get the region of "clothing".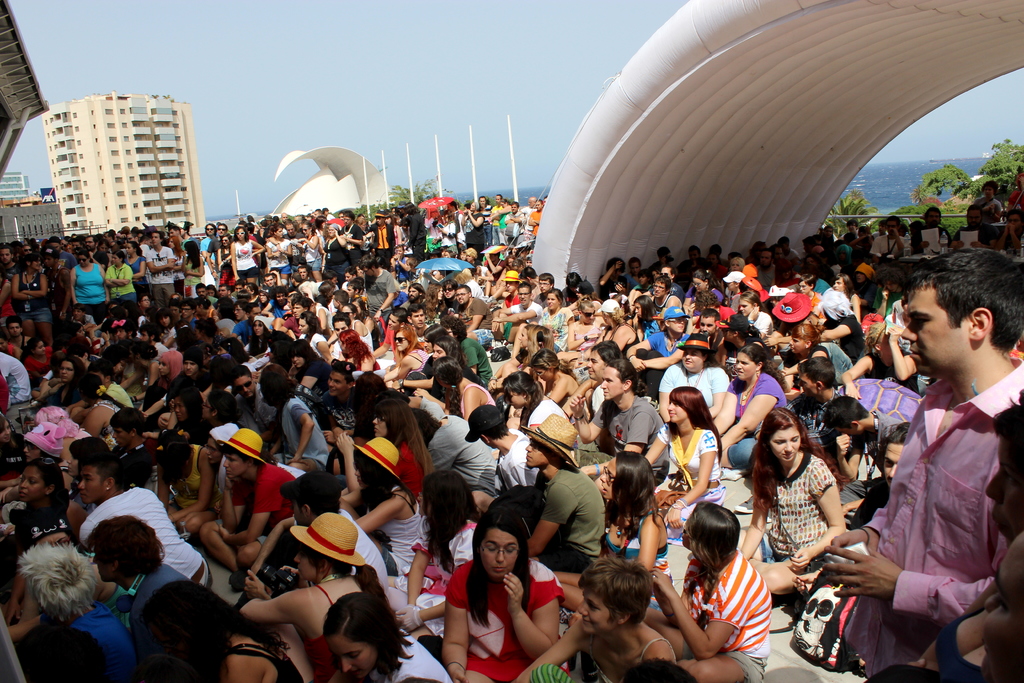
(464, 290, 493, 334).
